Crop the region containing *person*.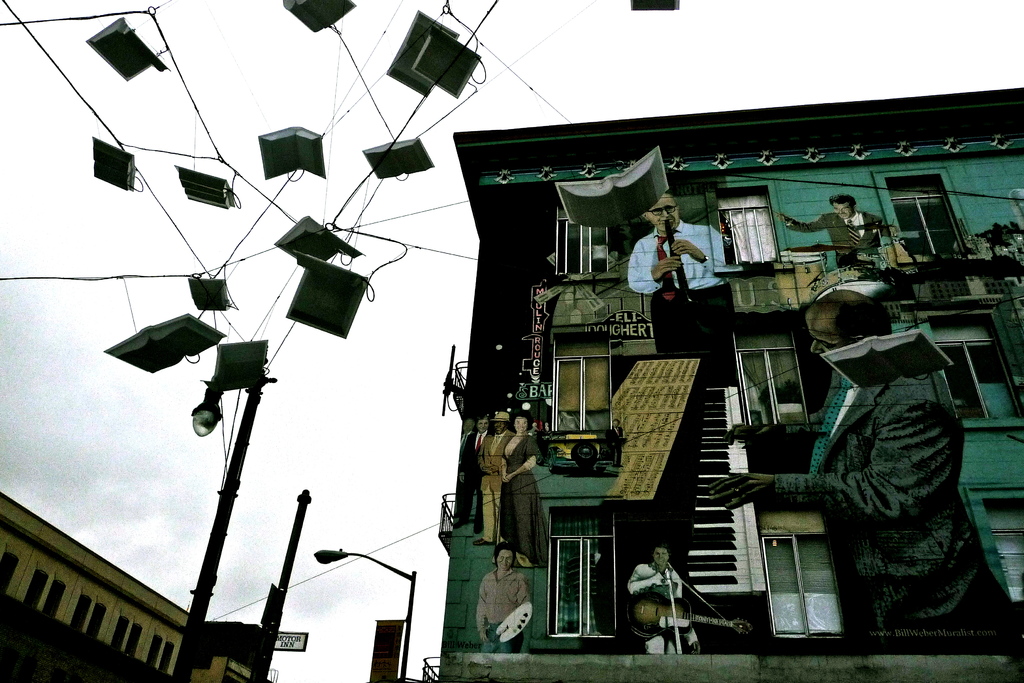
Crop region: {"x1": 643, "y1": 189, "x2": 719, "y2": 372}.
